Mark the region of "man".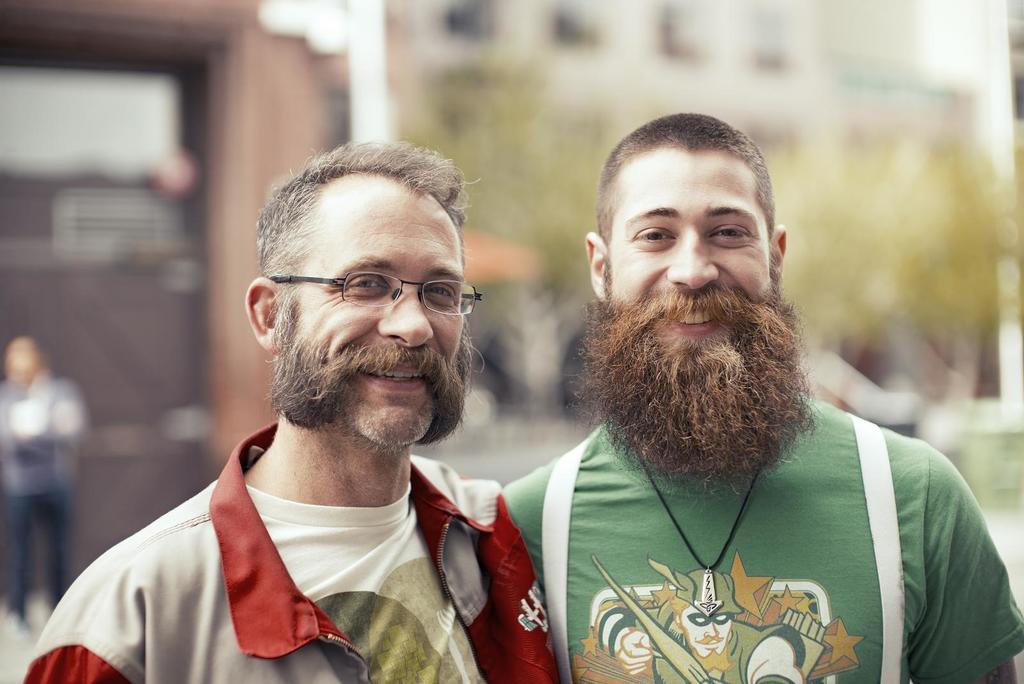
Region: 0:337:95:610.
